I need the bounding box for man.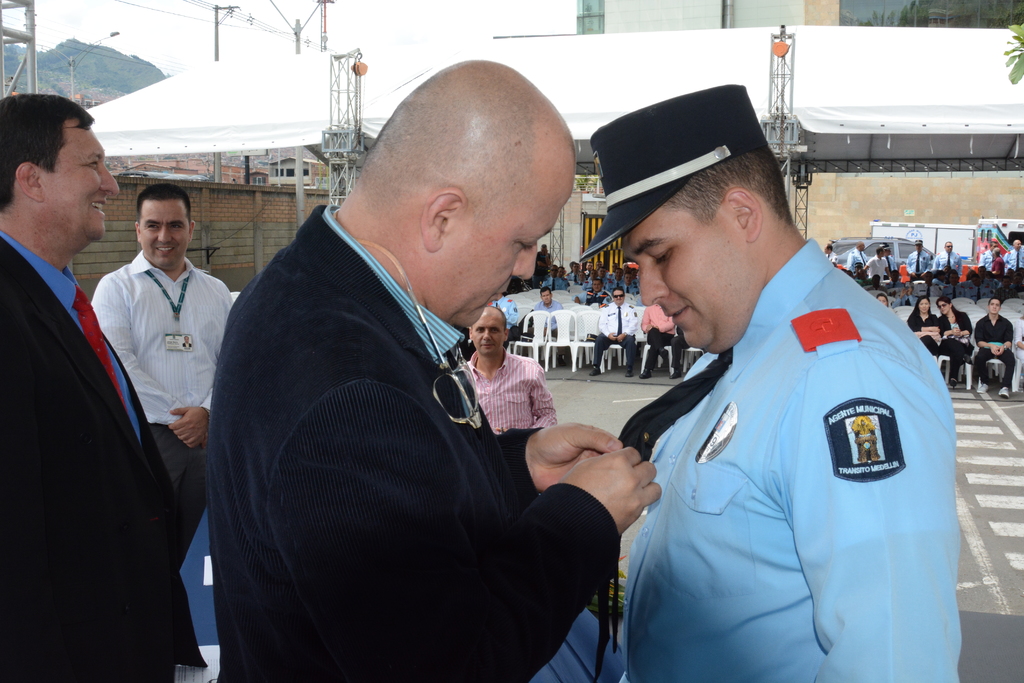
Here it is: region(927, 236, 961, 274).
